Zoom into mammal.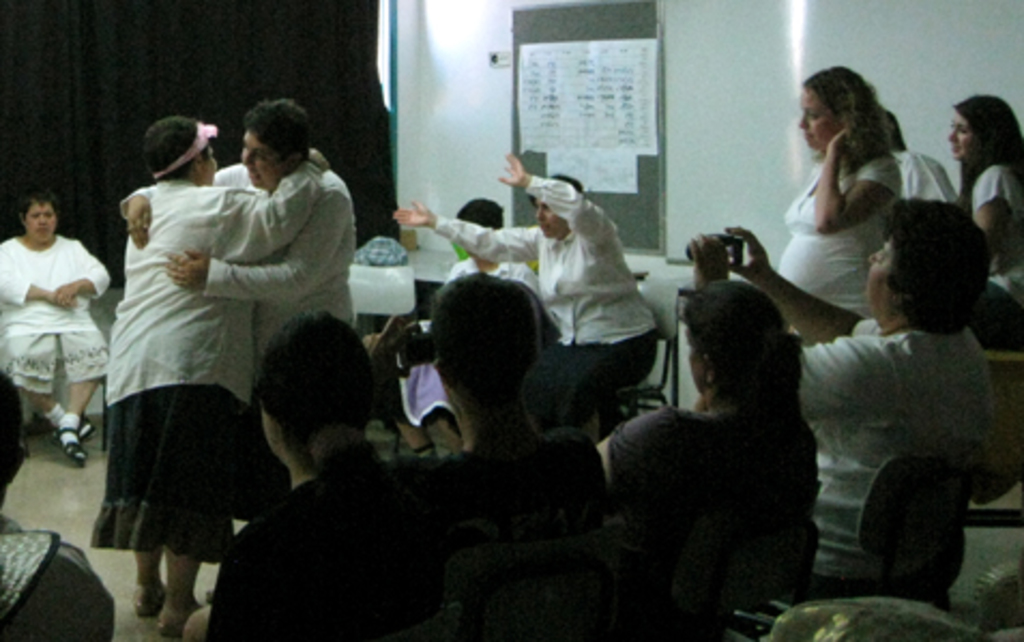
Zoom target: [left=693, top=200, right=983, bottom=597].
